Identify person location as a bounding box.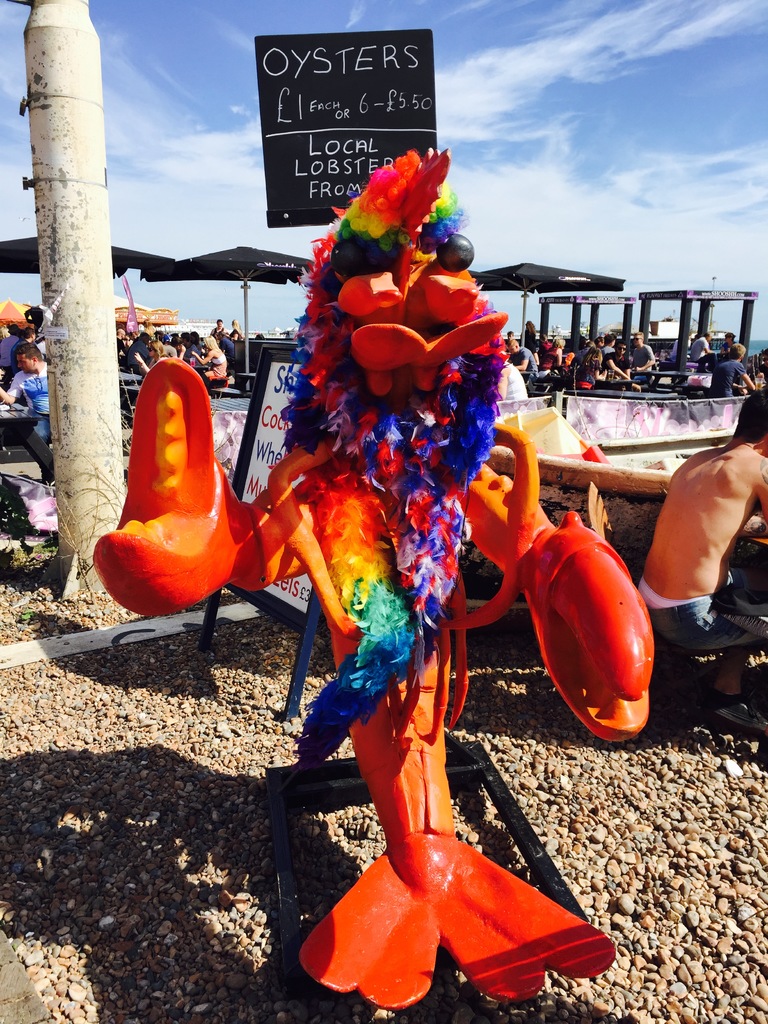
l=11, t=328, r=37, b=373.
